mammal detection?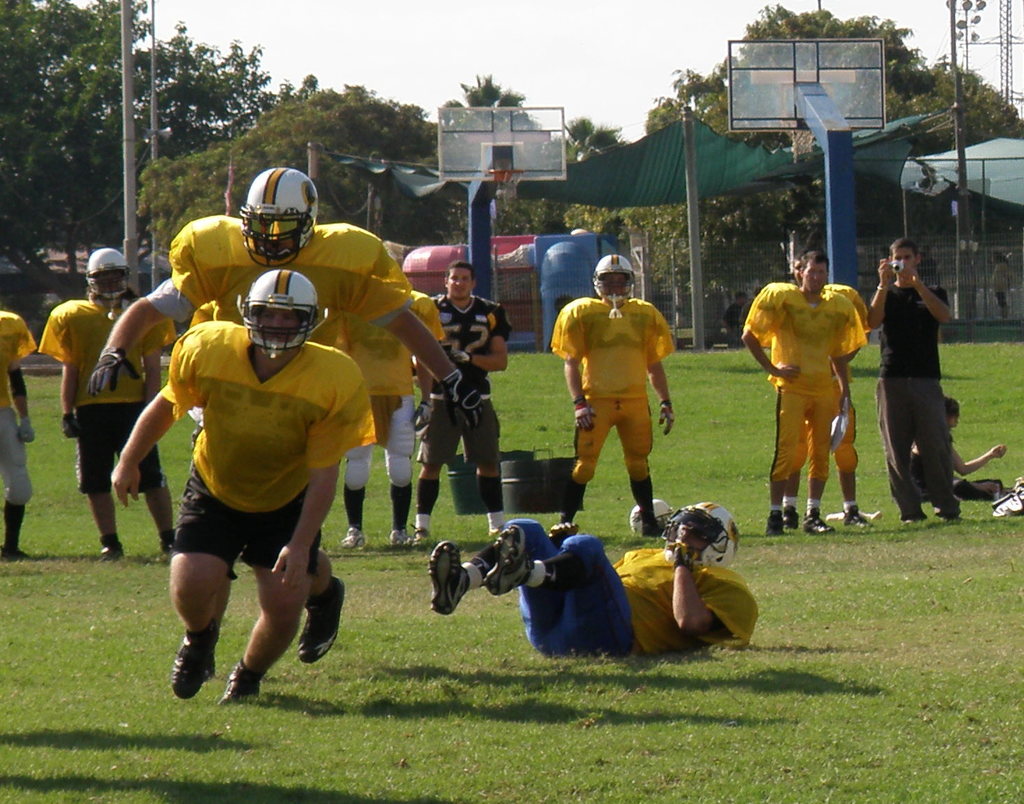
(x1=430, y1=496, x2=757, y2=665)
